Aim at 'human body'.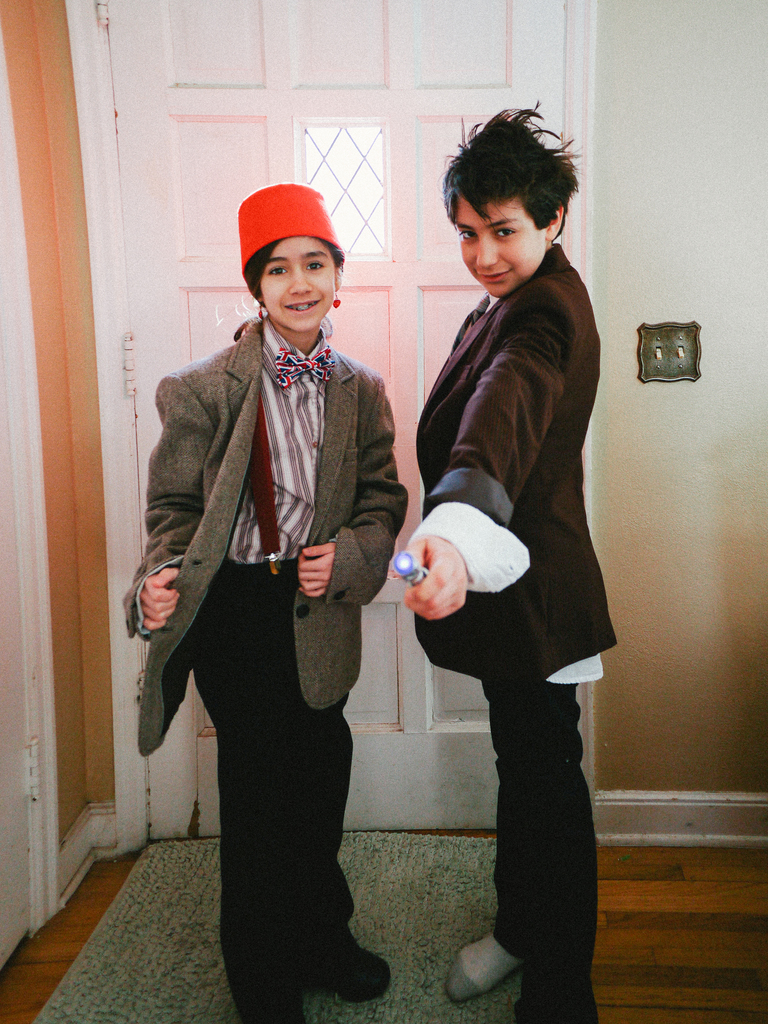
Aimed at select_region(127, 185, 409, 1020).
